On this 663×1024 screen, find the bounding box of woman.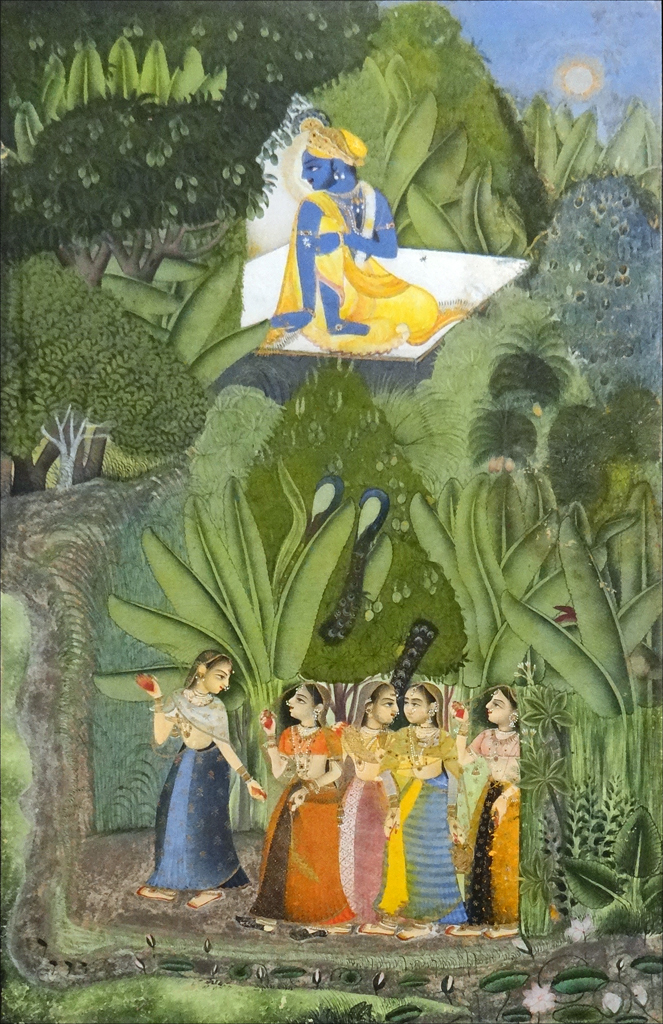
Bounding box: 143:643:247:904.
